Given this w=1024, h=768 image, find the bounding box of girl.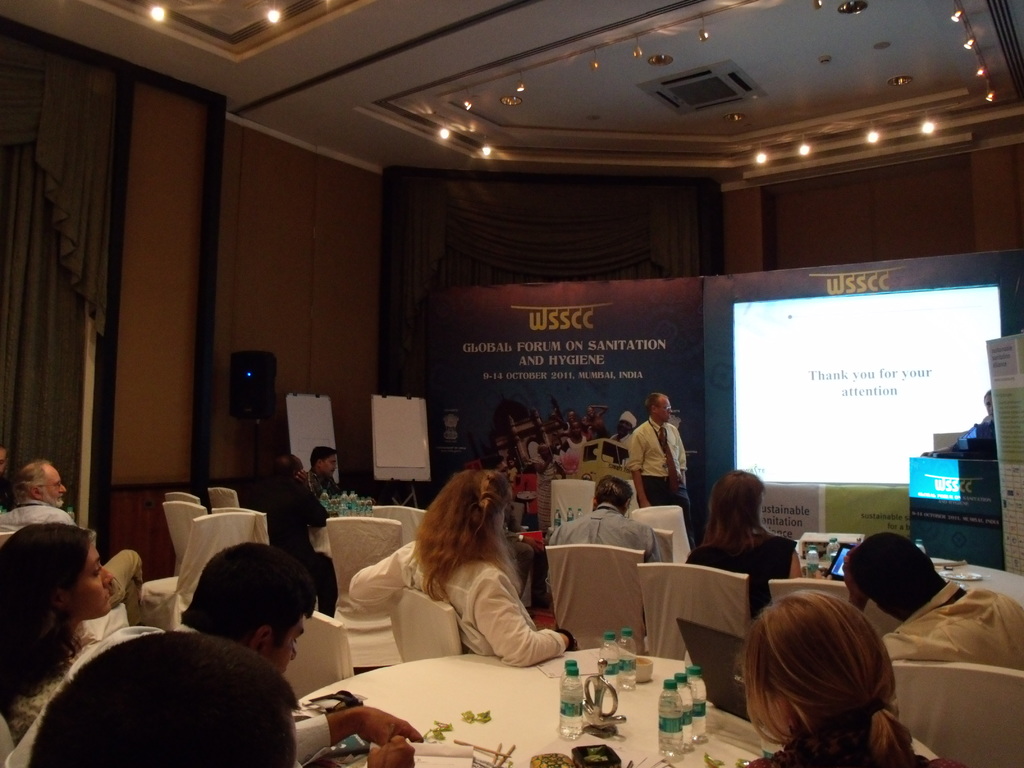
<bbox>346, 468, 583, 672</bbox>.
